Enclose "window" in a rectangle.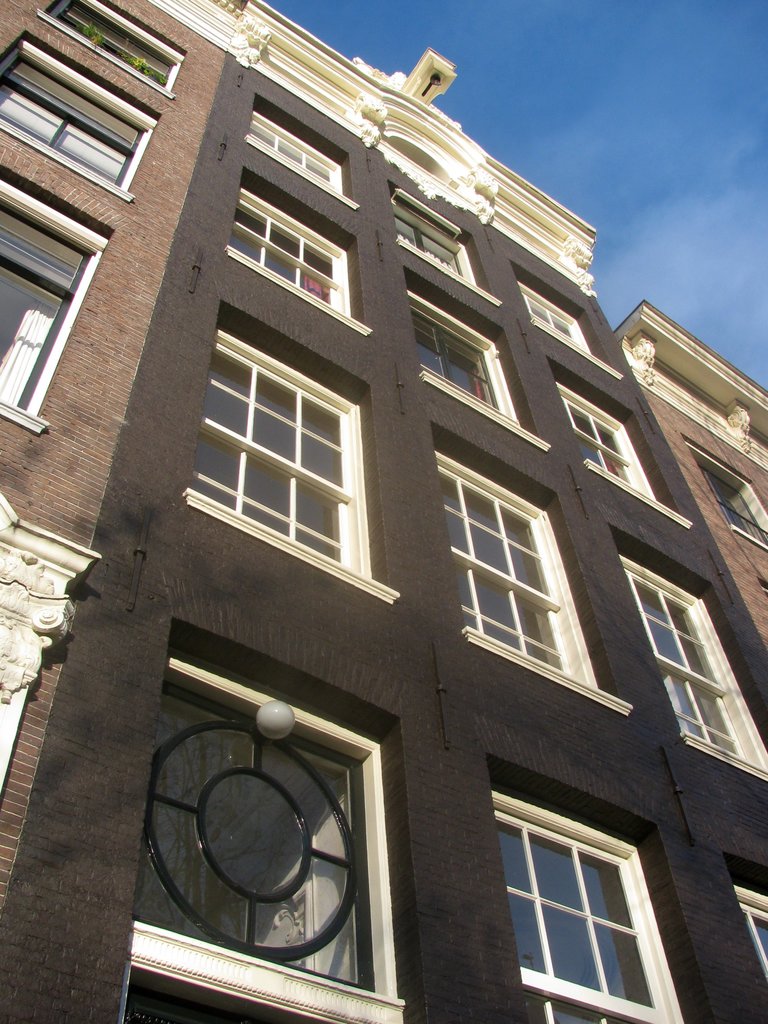
[392,191,499,308].
